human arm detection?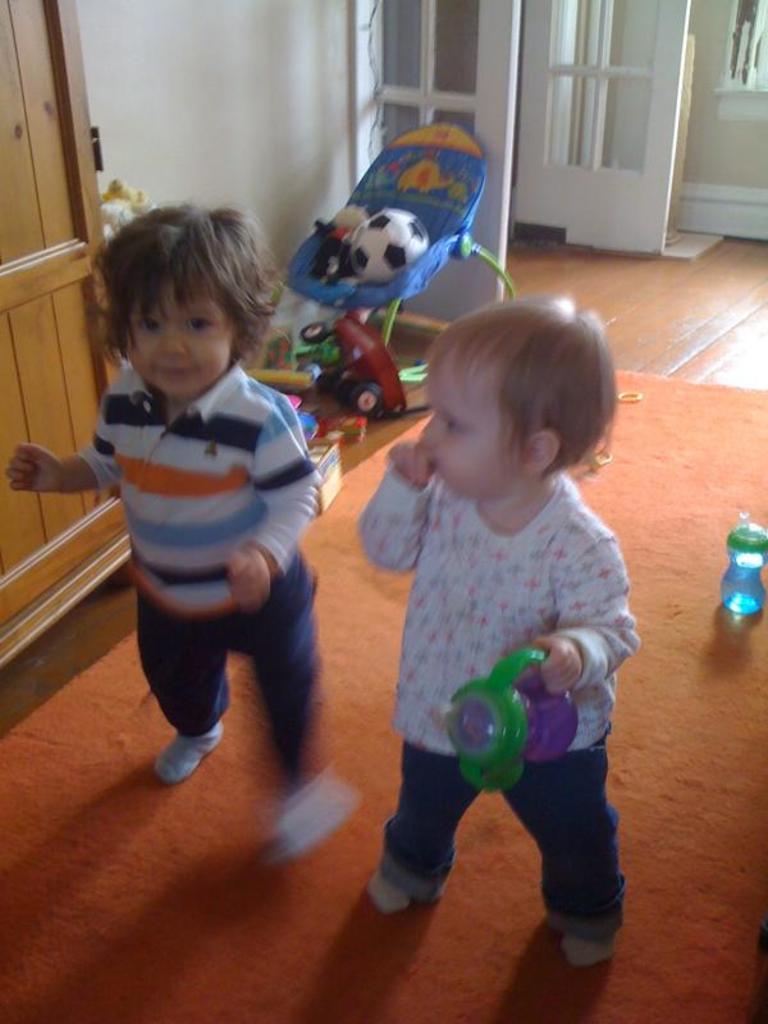
box=[527, 520, 645, 713]
